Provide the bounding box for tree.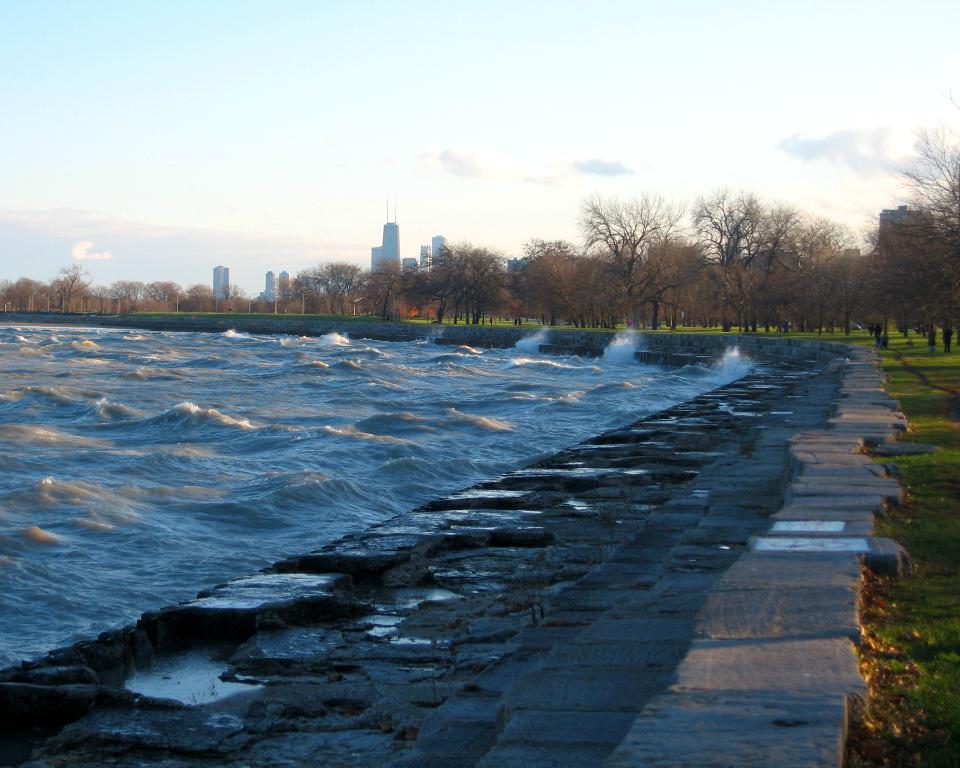
BBox(581, 191, 699, 334).
